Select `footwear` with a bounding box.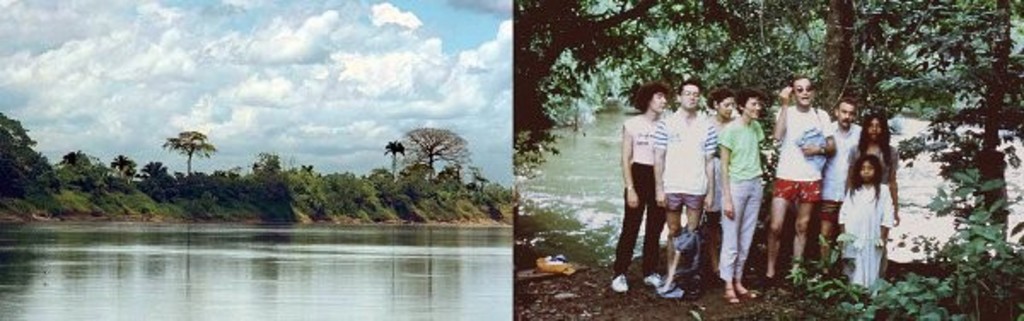
[x1=655, y1=277, x2=671, y2=292].
